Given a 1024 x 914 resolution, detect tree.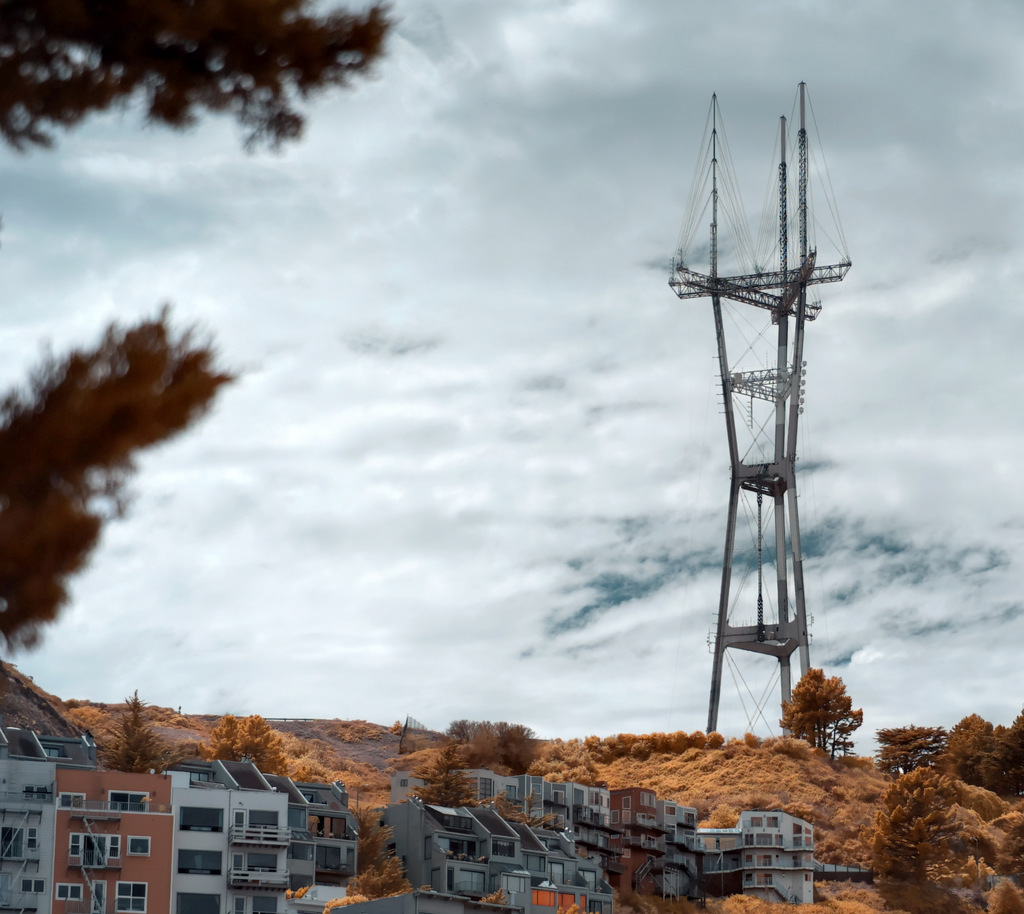
BBox(96, 682, 167, 786).
